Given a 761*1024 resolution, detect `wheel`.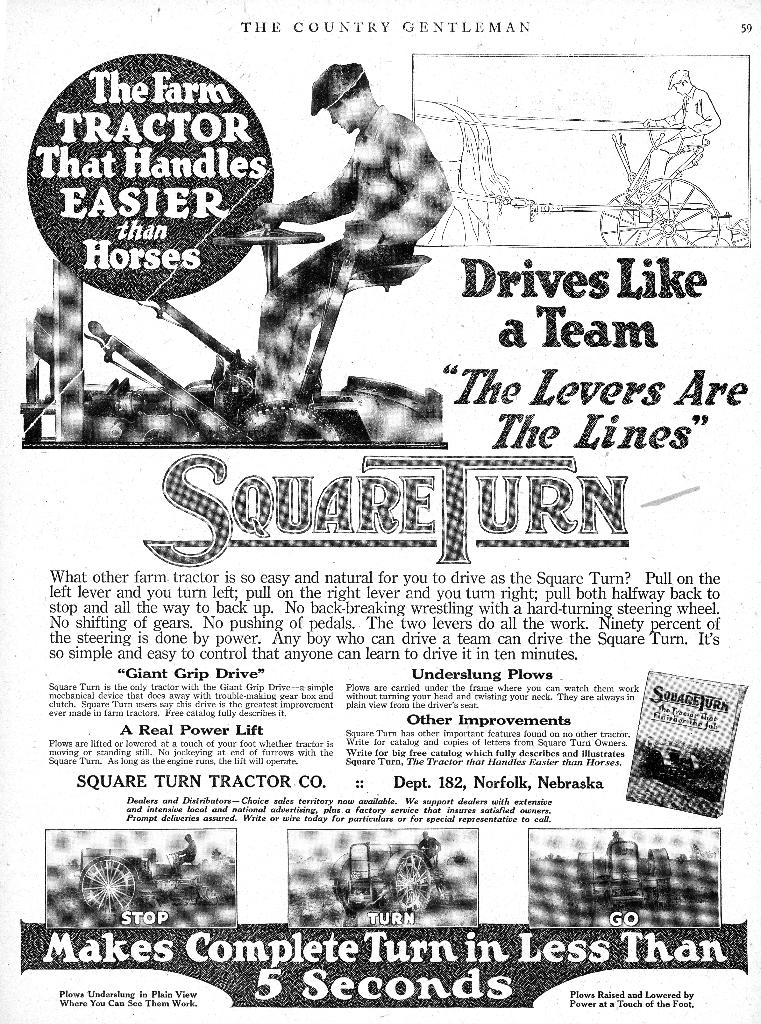
BBox(214, 406, 335, 441).
